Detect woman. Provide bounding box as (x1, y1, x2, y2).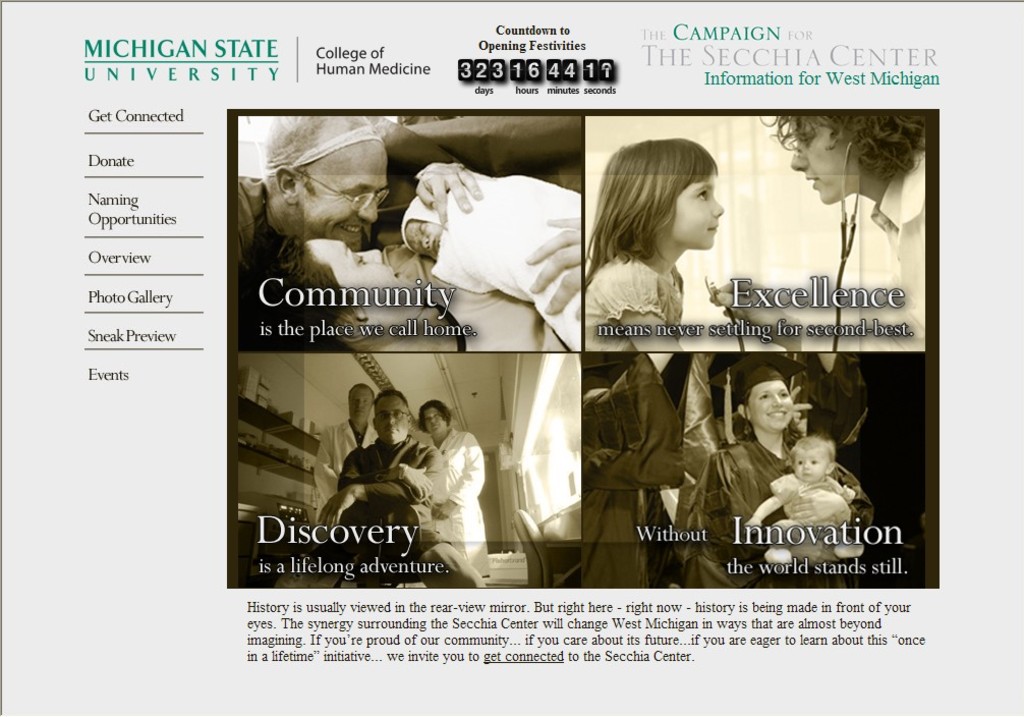
(679, 352, 876, 594).
